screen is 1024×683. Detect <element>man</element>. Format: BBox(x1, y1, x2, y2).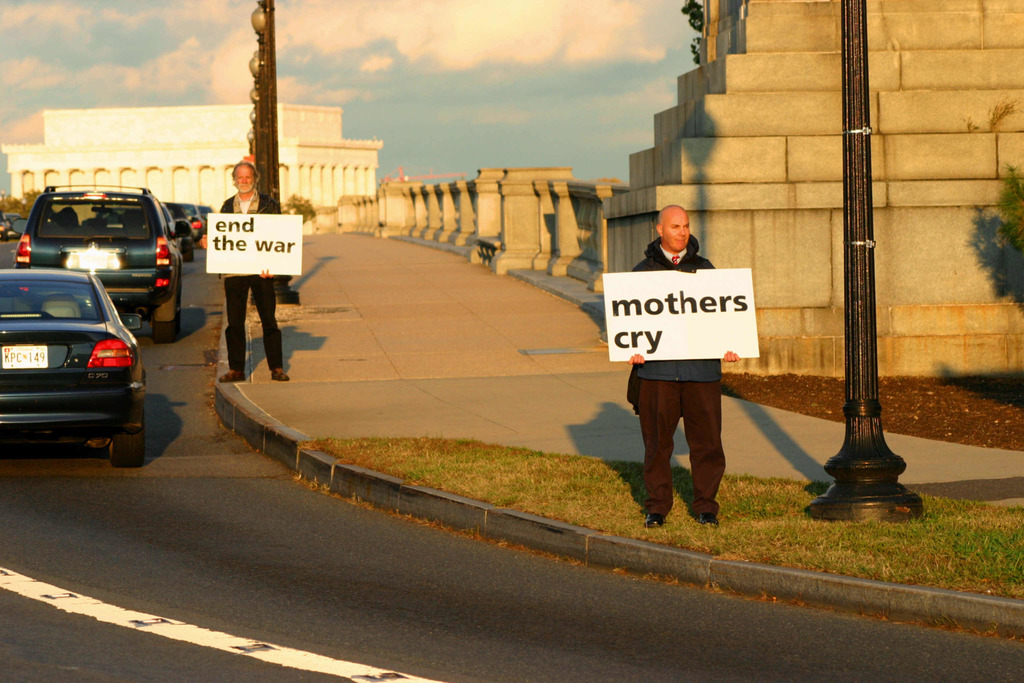
BBox(611, 187, 760, 528).
